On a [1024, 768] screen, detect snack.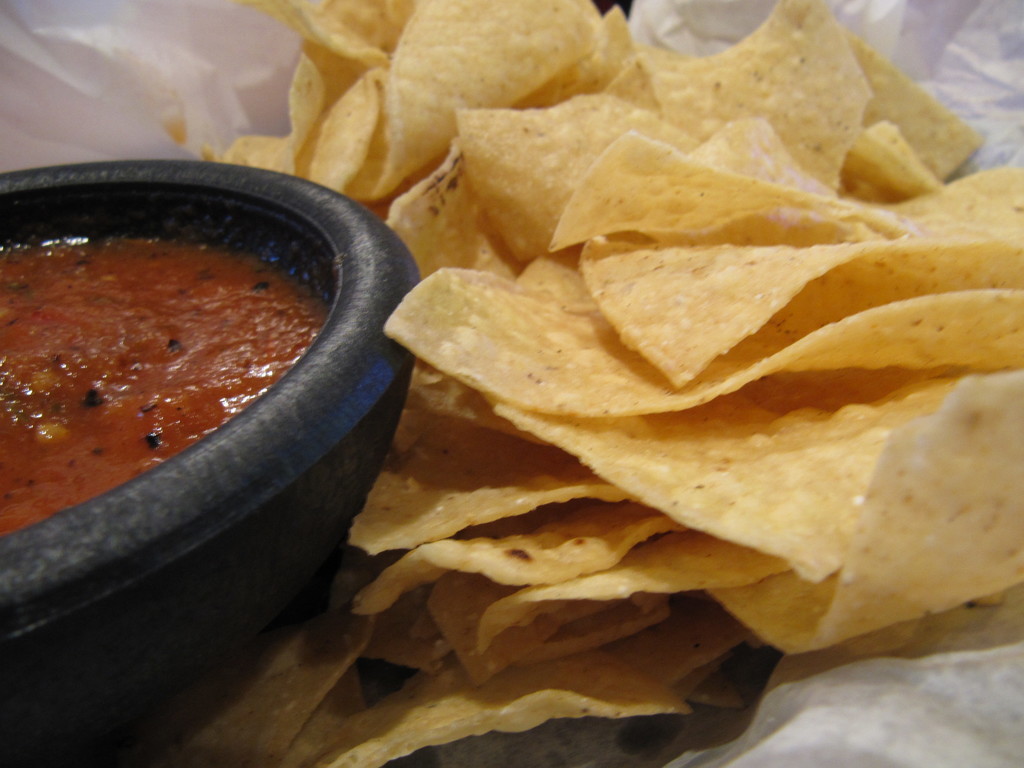
(x1=246, y1=11, x2=990, y2=693).
